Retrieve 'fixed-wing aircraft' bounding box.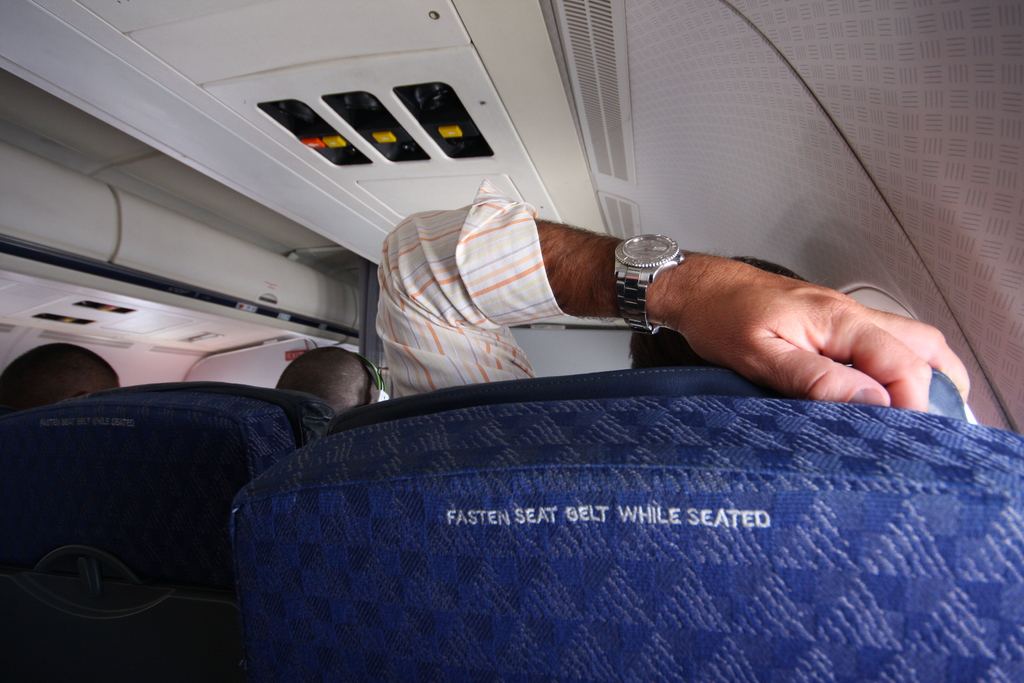
Bounding box: region(0, 0, 1023, 682).
